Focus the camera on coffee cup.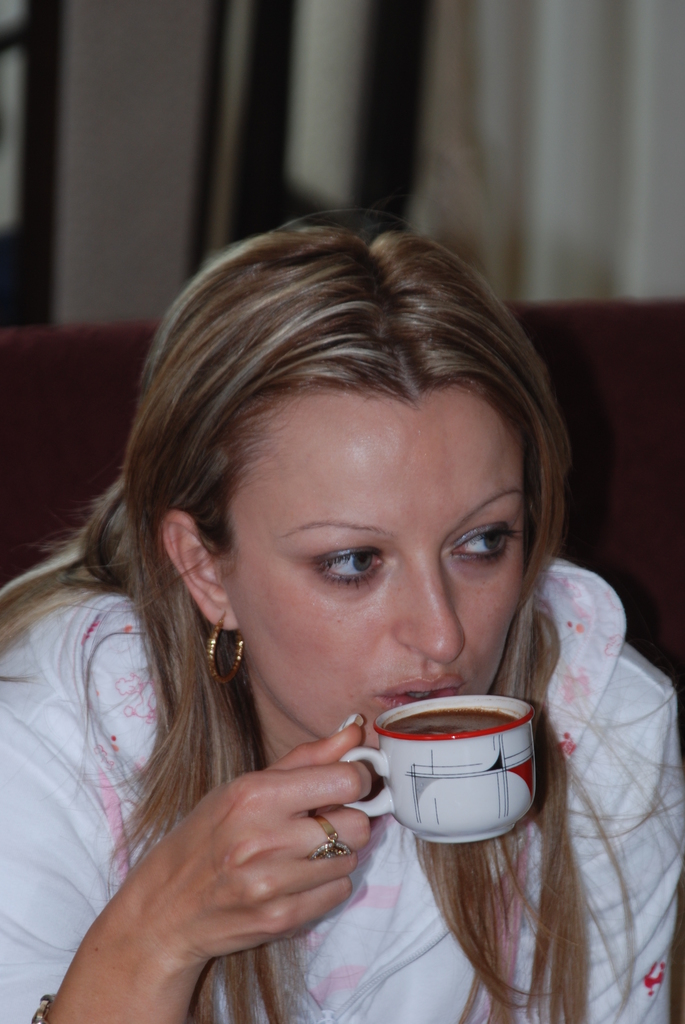
Focus region: locate(333, 692, 541, 848).
